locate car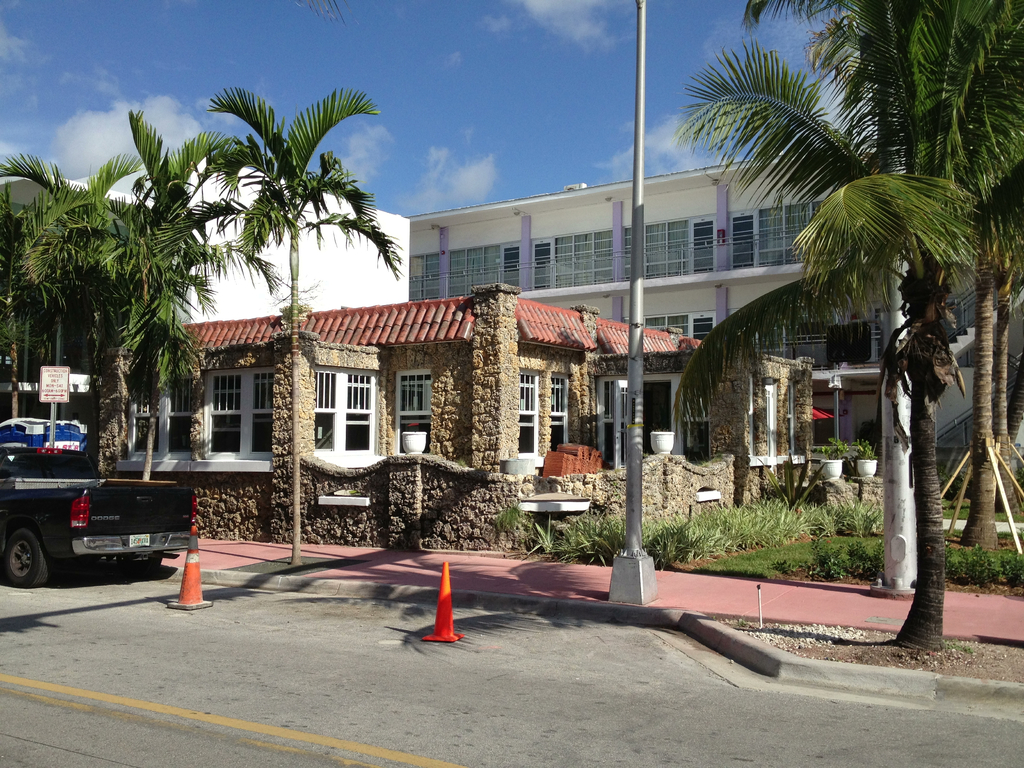
x1=0 y1=450 x2=202 y2=590
